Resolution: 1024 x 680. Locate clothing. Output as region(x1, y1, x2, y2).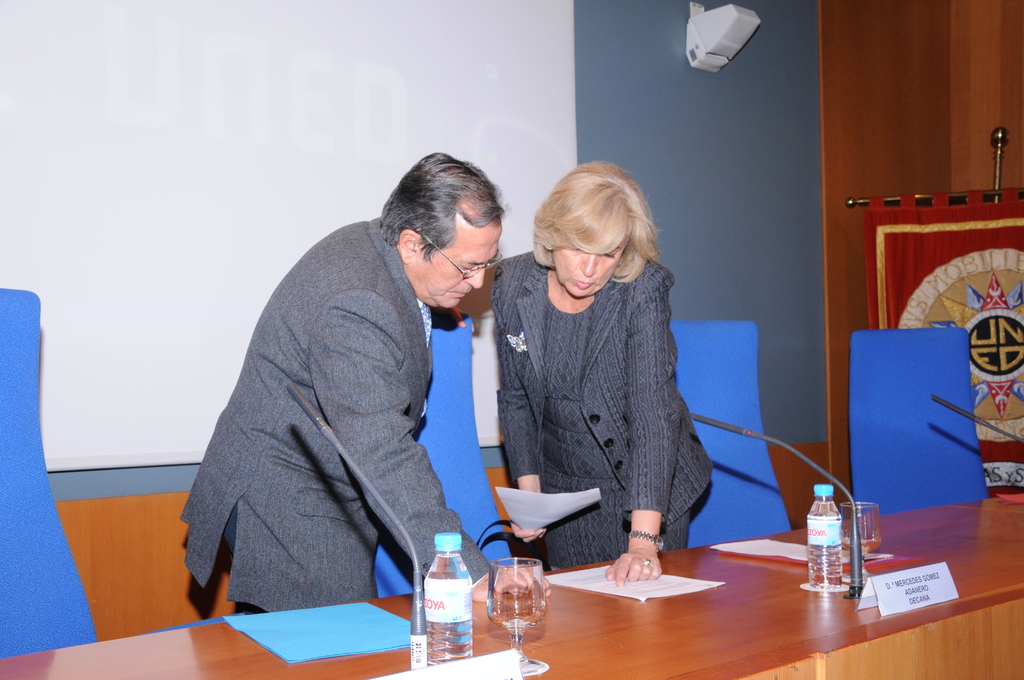
region(177, 218, 493, 619).
